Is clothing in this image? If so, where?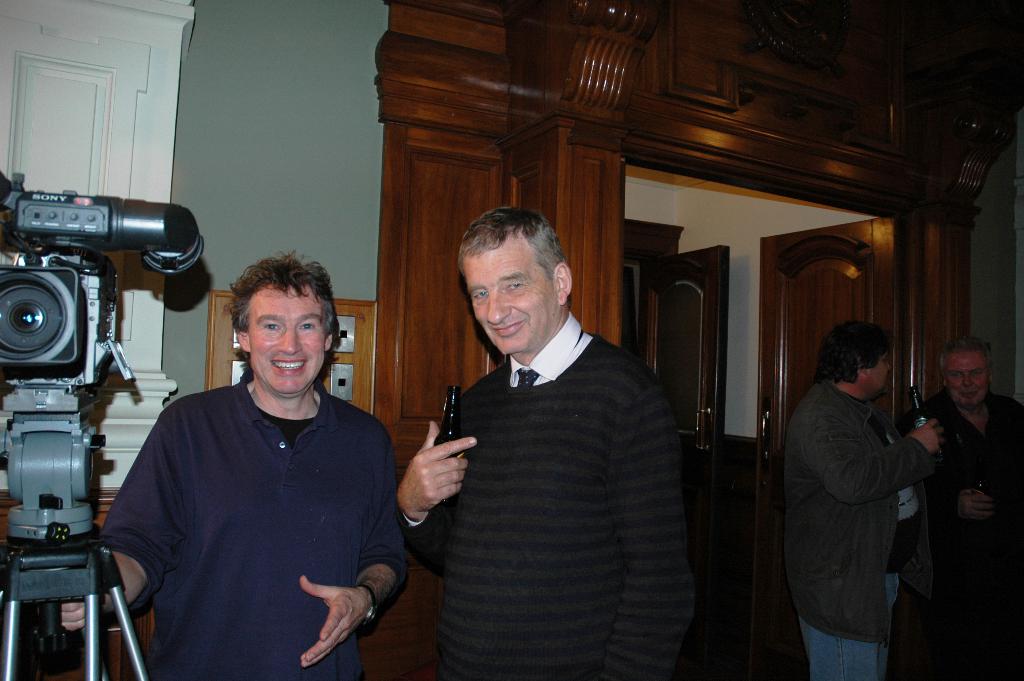
Yes, at detection(403, 310, 703, 680).
